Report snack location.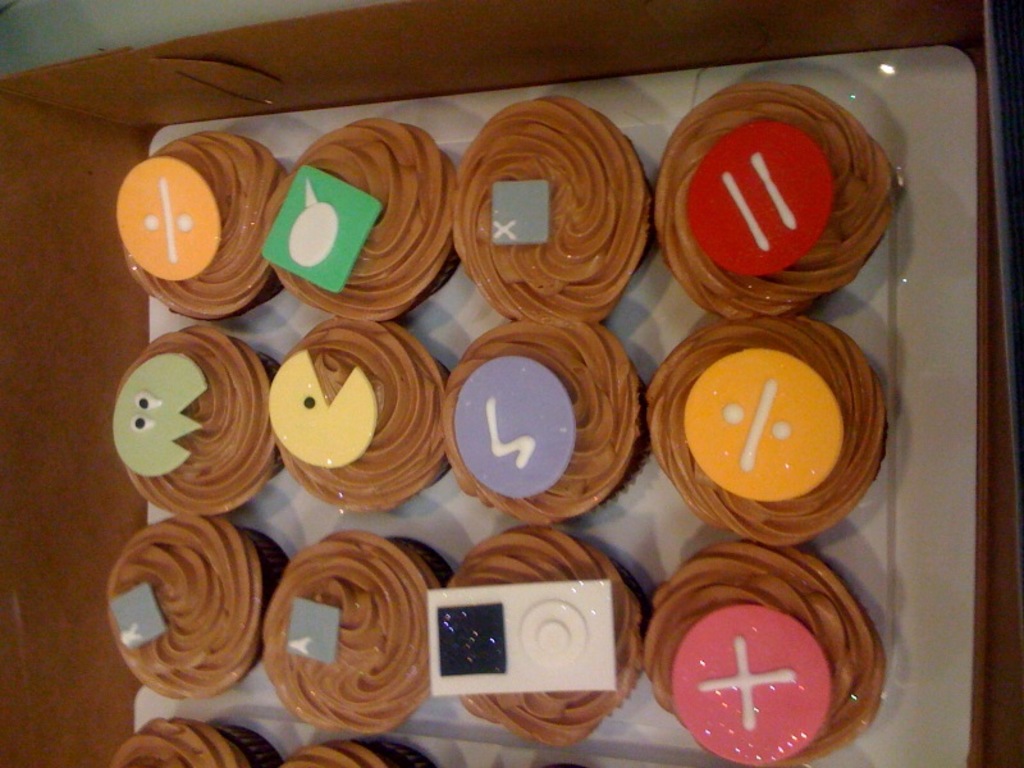
Report: [280, 732, 439, 767].
